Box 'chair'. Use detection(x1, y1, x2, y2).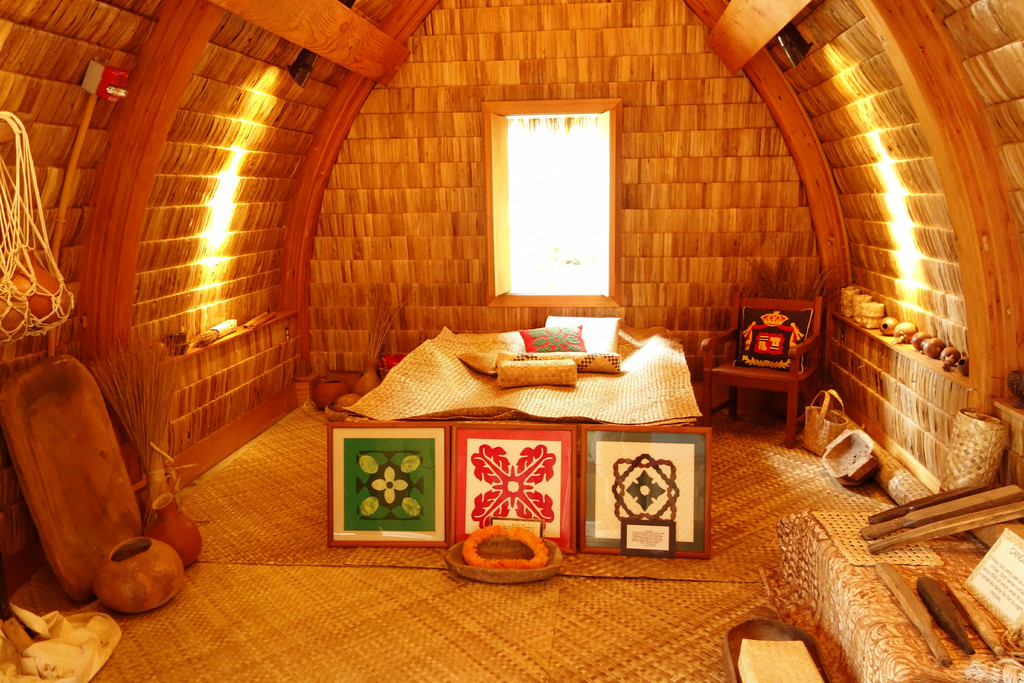
detection(712, 305, 838, 438).
